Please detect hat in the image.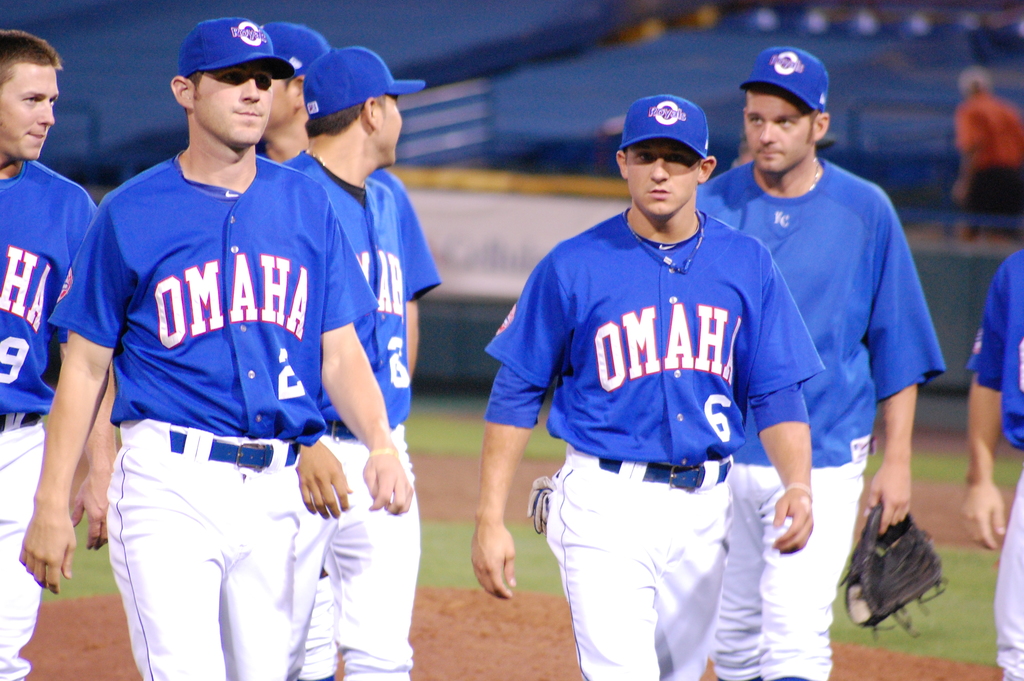
(179,12,293,83).
